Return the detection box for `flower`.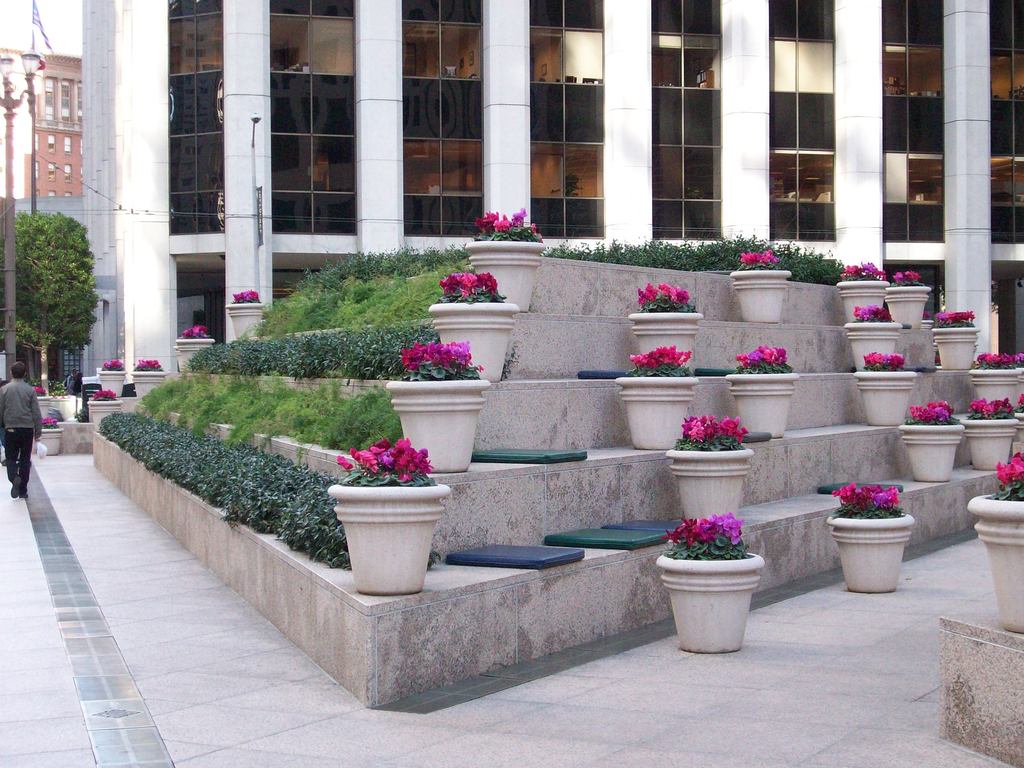
<region>852, 304, 892, 320</region>.
